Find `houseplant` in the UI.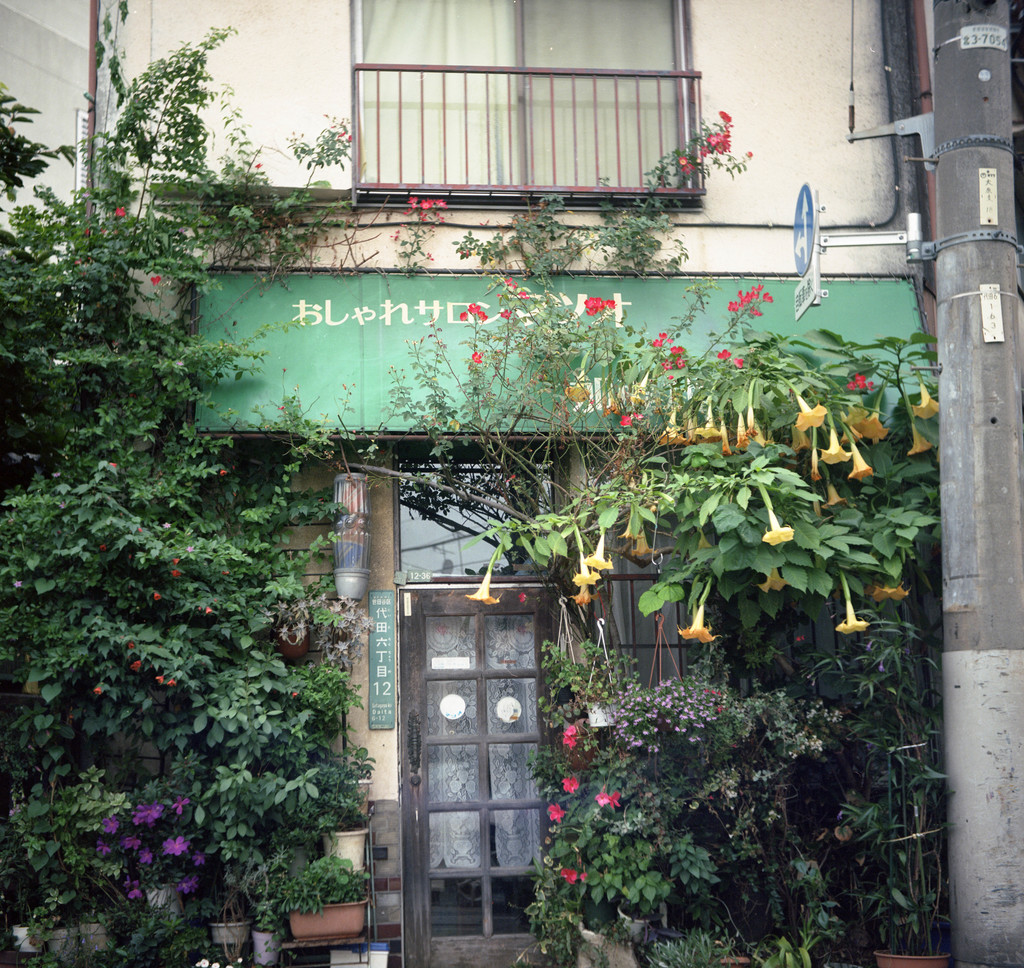
UI element at [x1=554, y1=672, x2=822, y2=967].
